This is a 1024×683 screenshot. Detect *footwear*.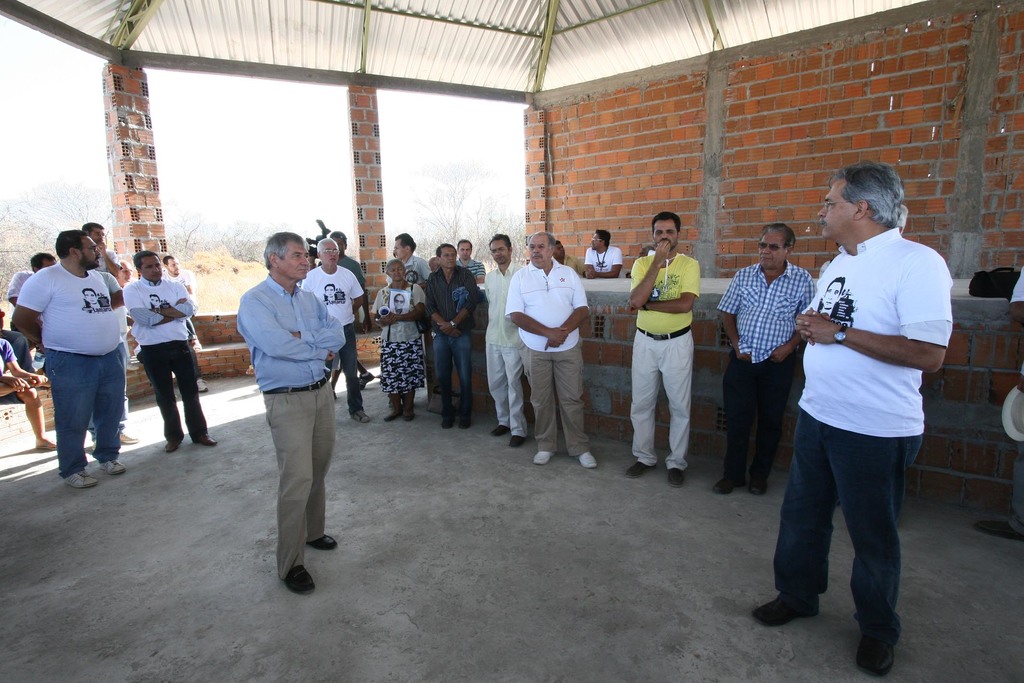
[left=506, top=432, right=526, bottom=451].
